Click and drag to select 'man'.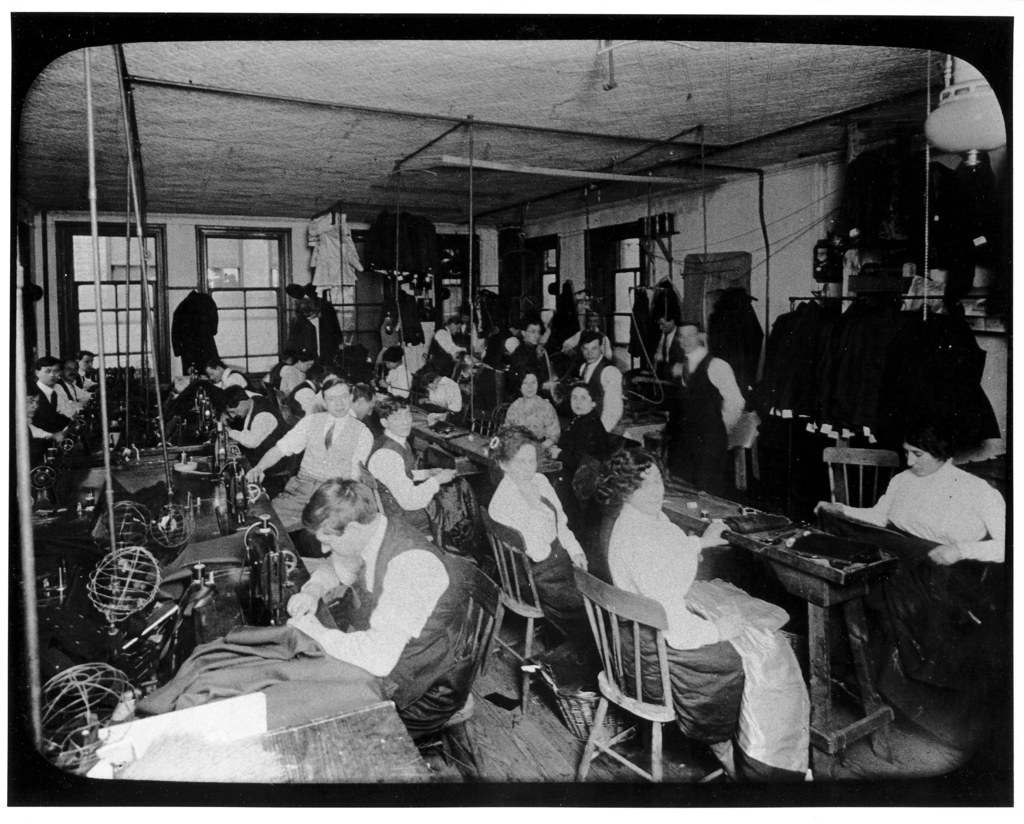
Selection: box=[200, 359, 252, 396].
